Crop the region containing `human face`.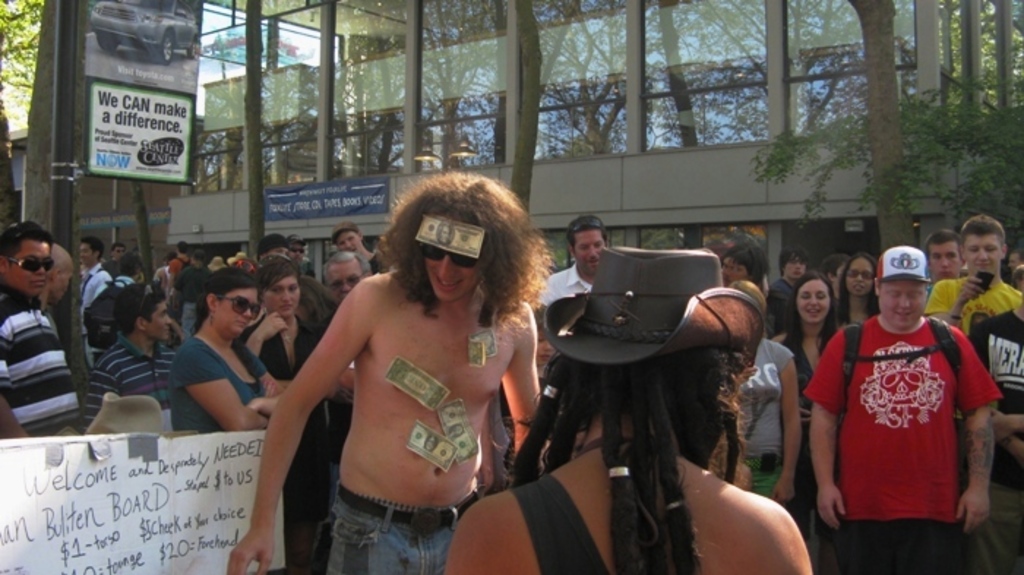
Crop region: crop(424, 252, 486, 304).
